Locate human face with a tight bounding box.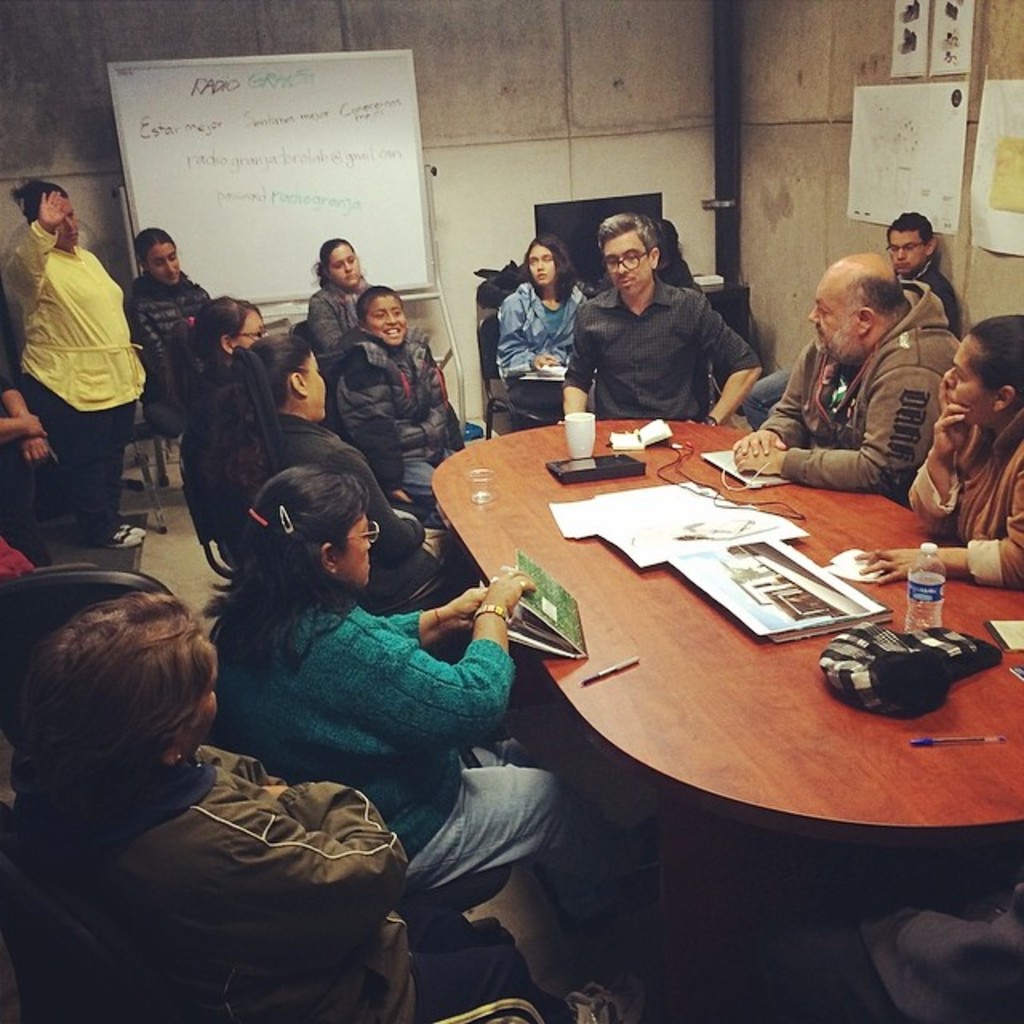
rect(942, 341, 986, 427).
